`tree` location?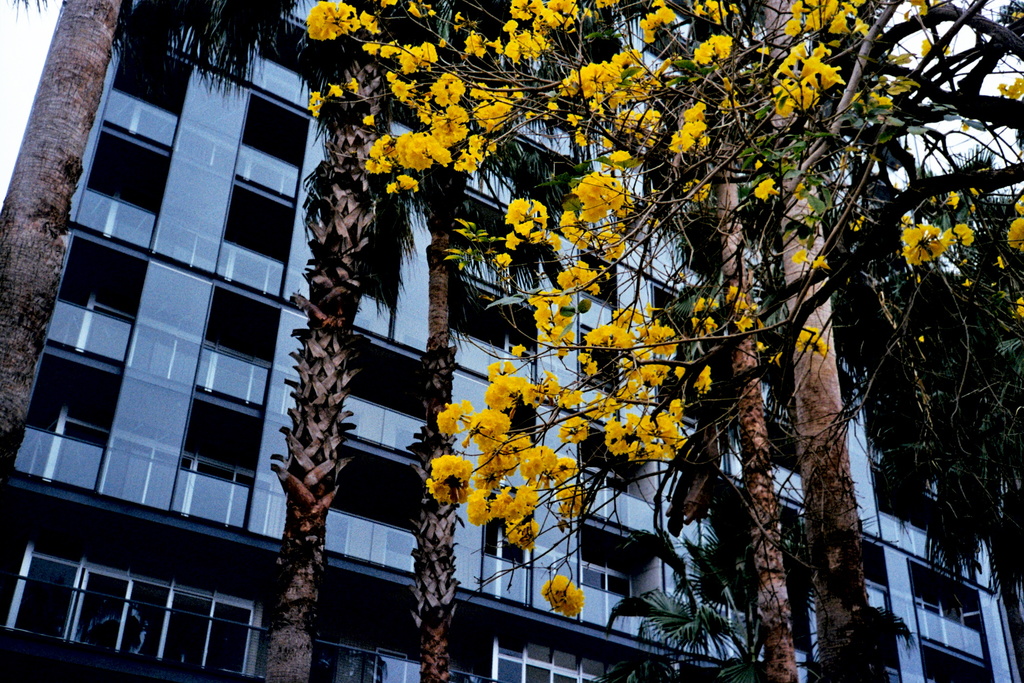
l=0, t=0, r=292, b=493
